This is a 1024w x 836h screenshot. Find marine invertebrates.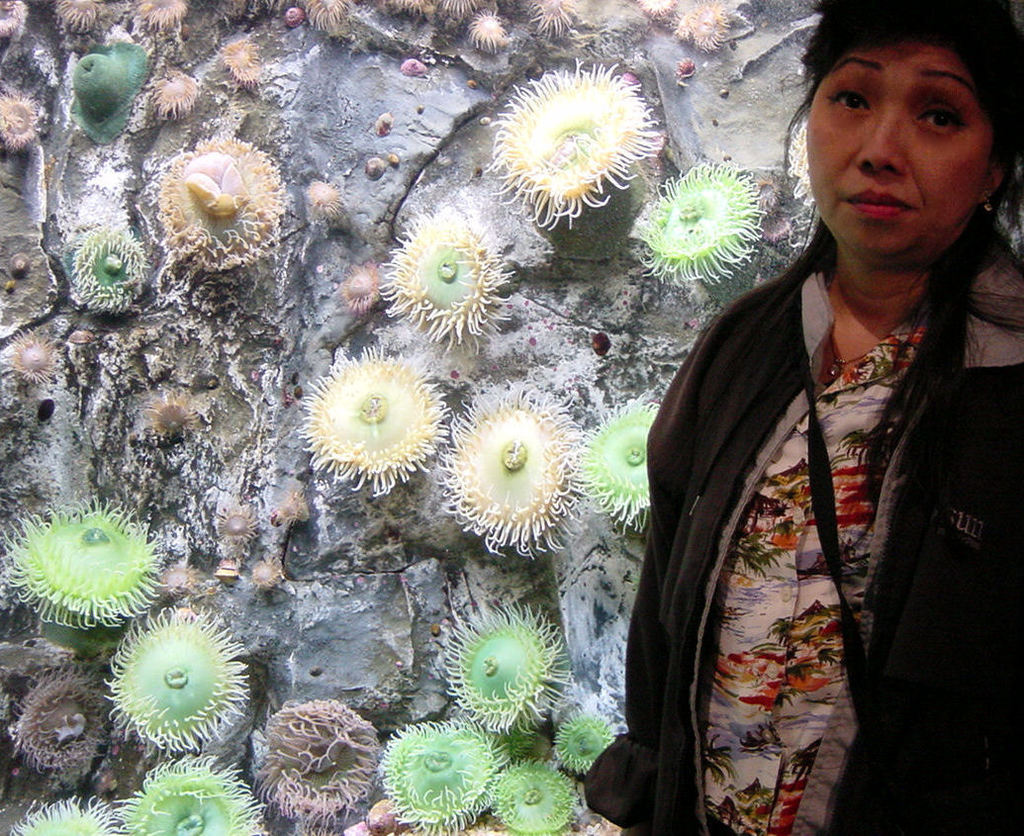
Bounding box: left=11, top=782, right=129, bottom=835.
